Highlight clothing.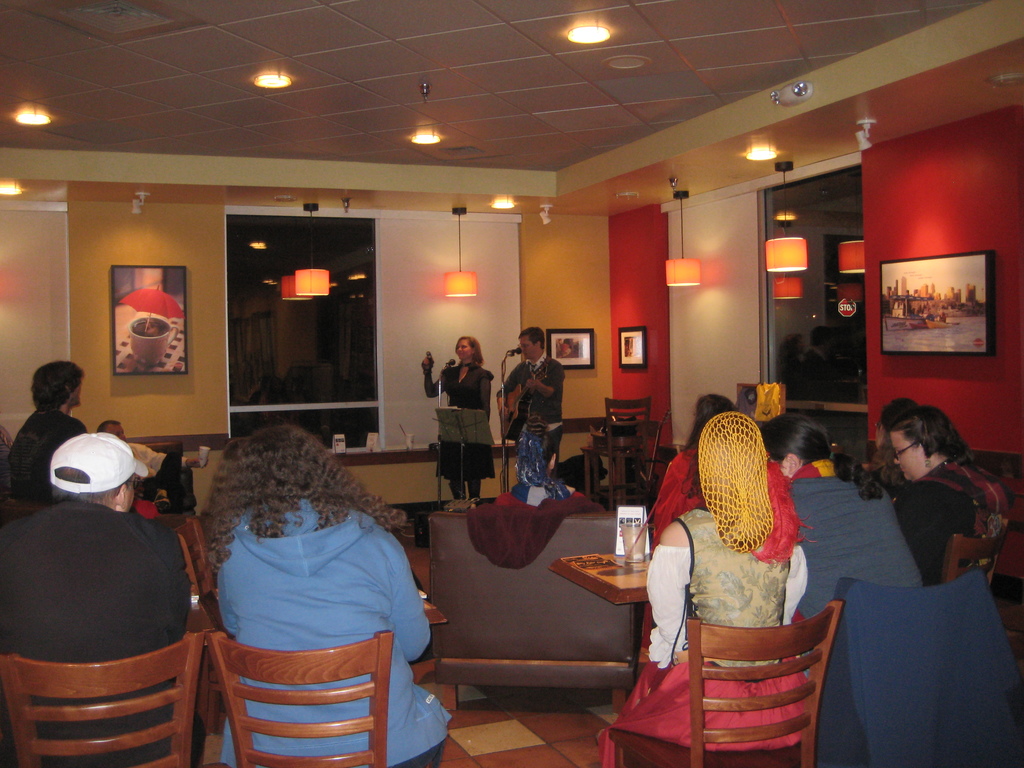
Highlighted region: x1=0 y1=403 x2=90 y2=519.
